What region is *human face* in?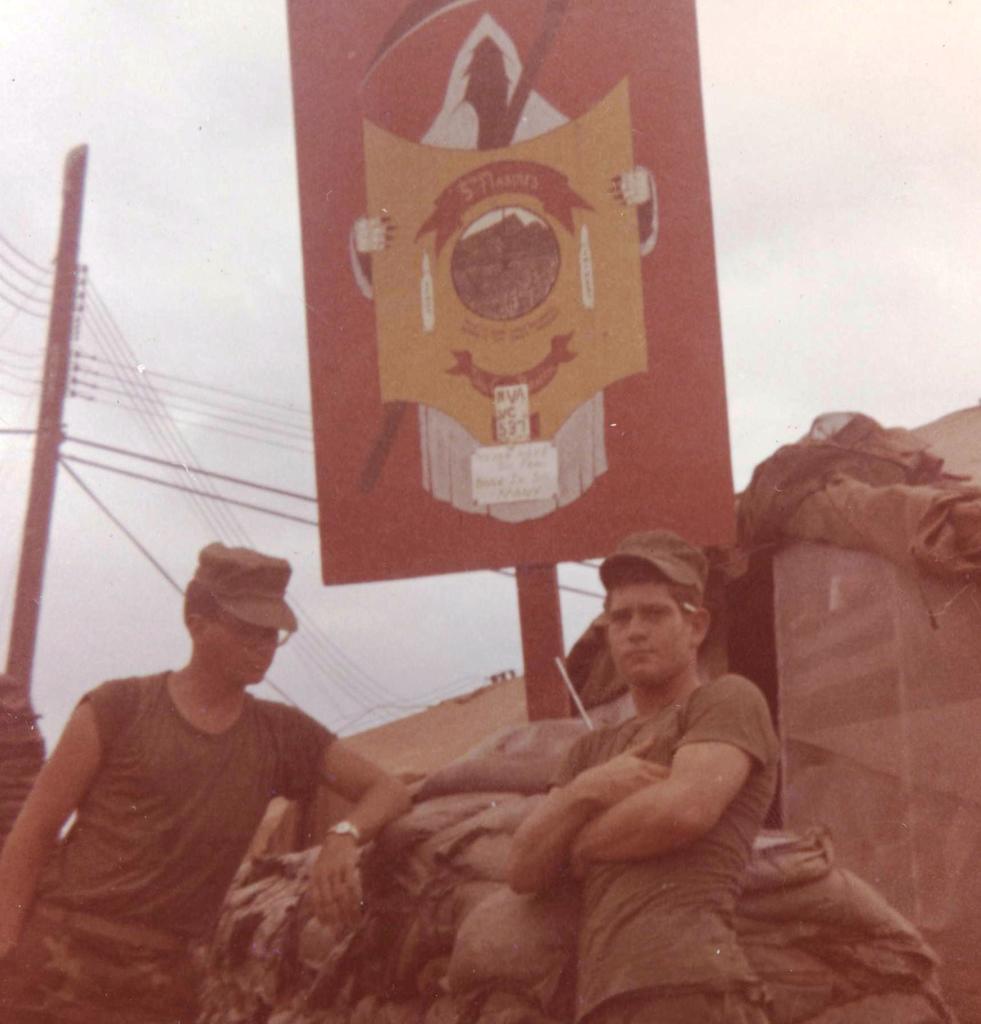
[x1=199, y1=614, x2=277, y2=685].
